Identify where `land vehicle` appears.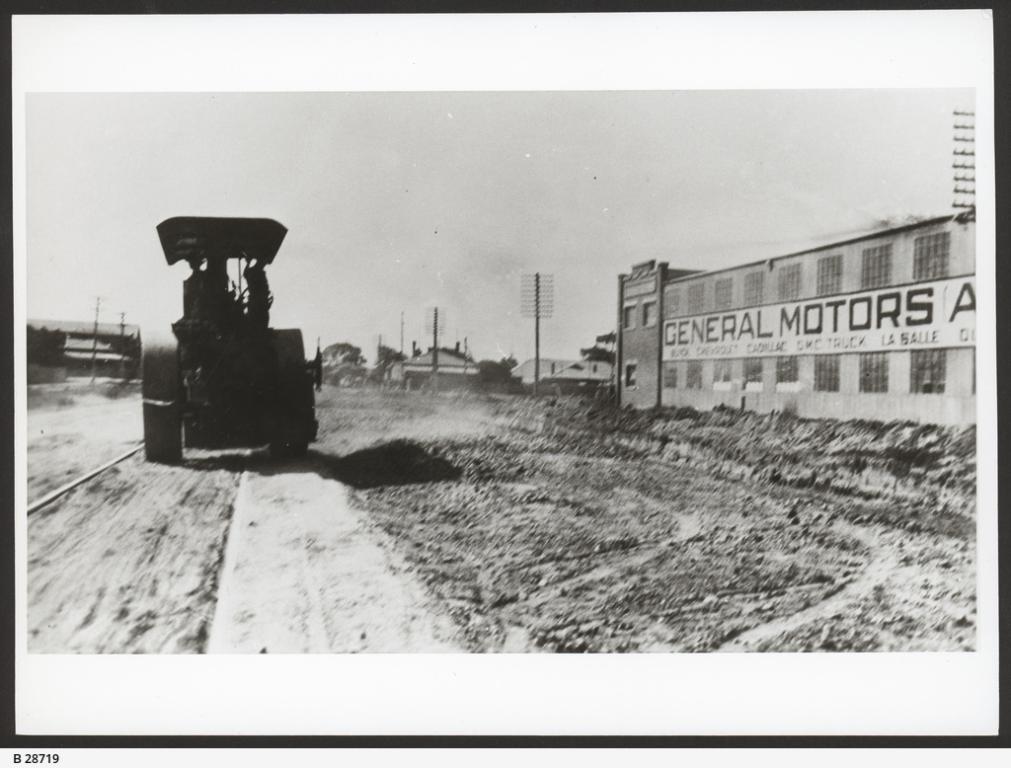
Appears at <box>132,235,331,457</box>.
